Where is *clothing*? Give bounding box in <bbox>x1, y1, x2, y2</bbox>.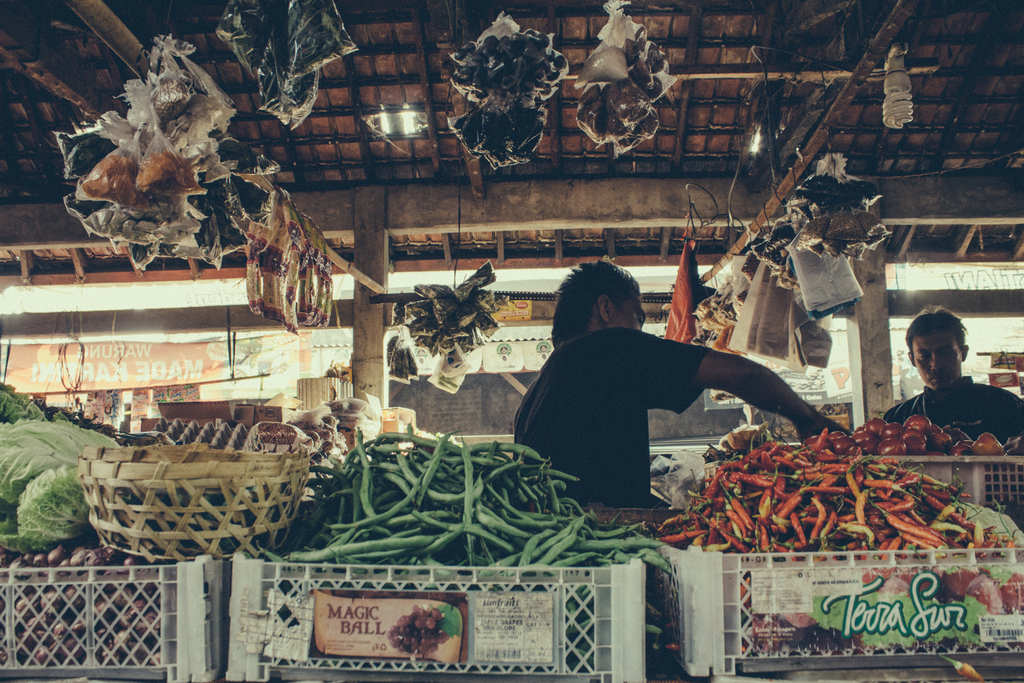
<bbox>519, 313, 710, 518</bbox>.
